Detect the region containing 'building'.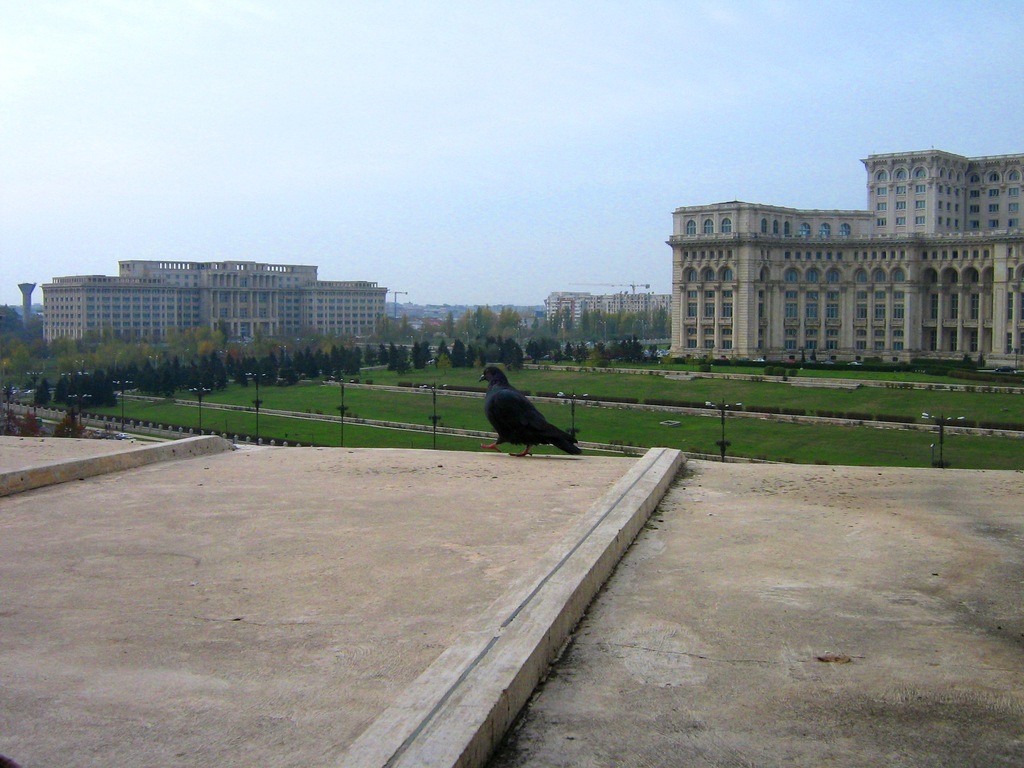
36, 264, 391, 346.
